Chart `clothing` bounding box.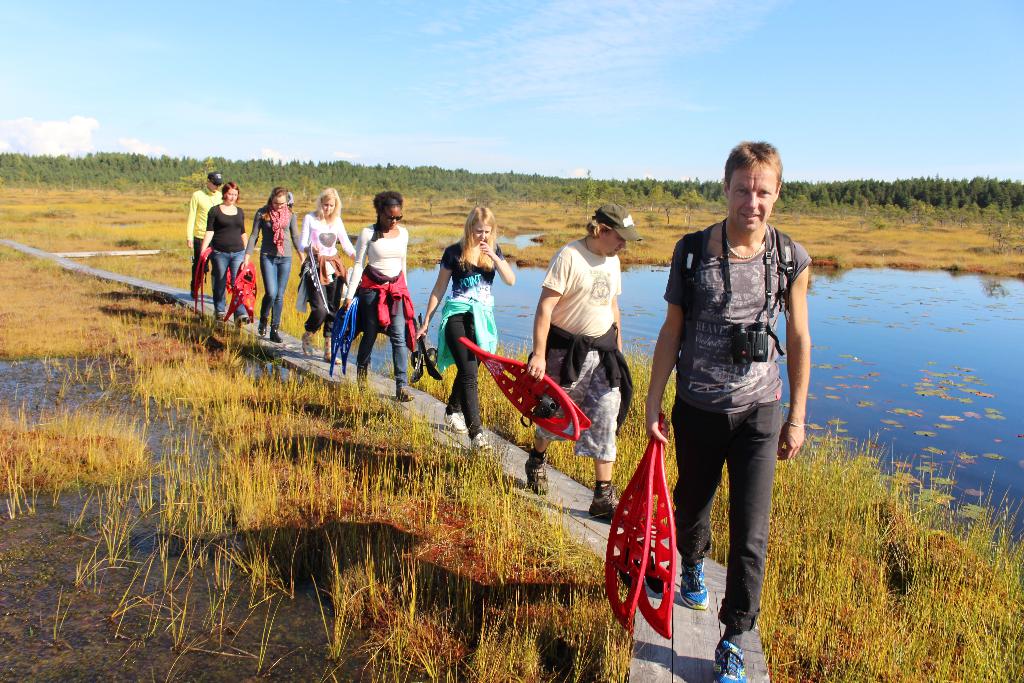
Charted: 656 159 813 610.
